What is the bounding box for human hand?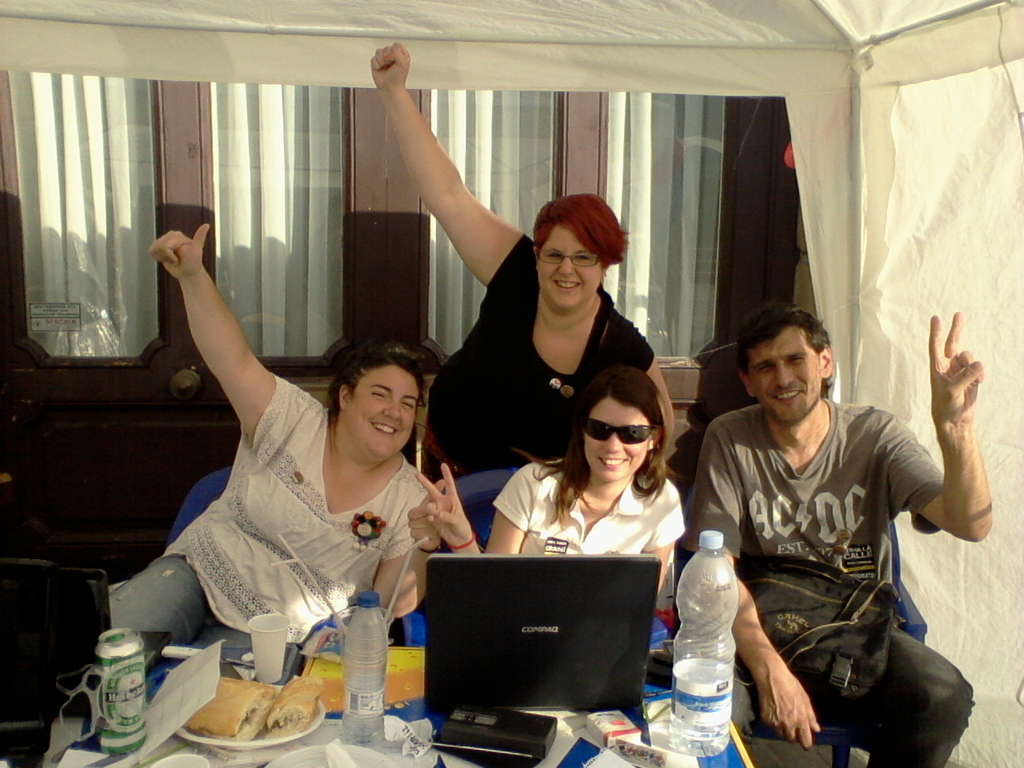
[left=925, top=286, right=1002, bottom=549].
